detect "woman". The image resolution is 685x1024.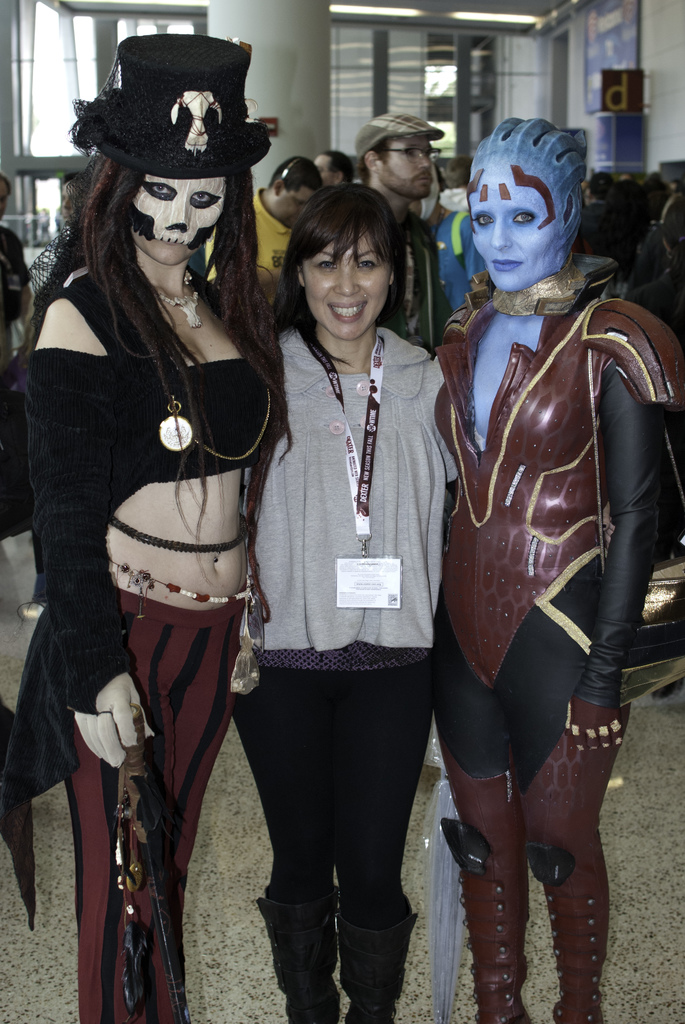
bbox=[437, 108, 684, 1023].
